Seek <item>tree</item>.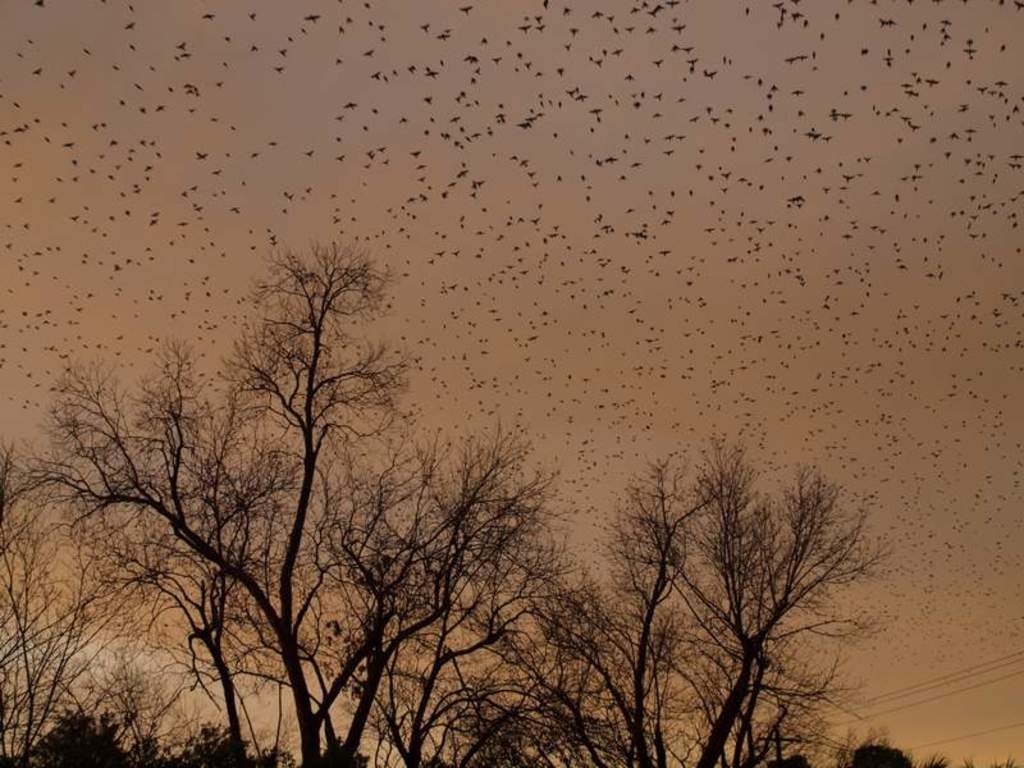
detection(18, 709, 172, 759).
